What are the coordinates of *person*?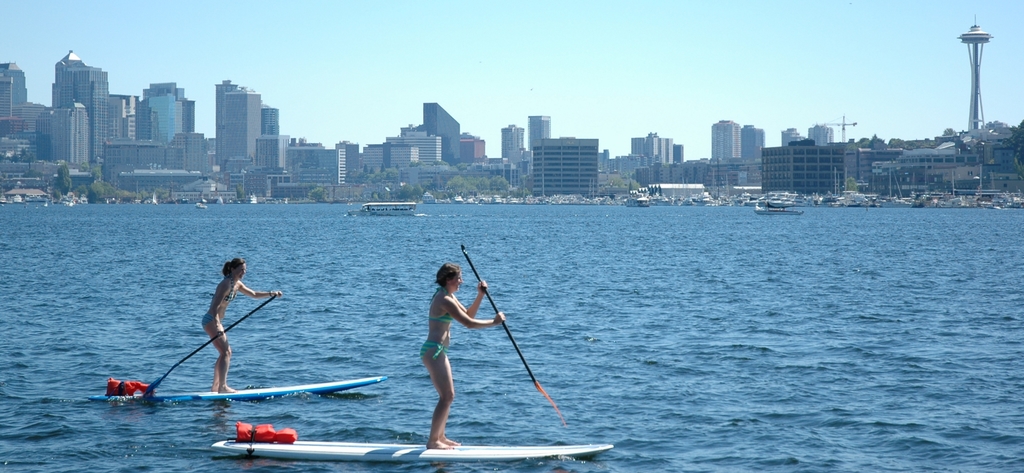
box(200, 257, 283, 394).
